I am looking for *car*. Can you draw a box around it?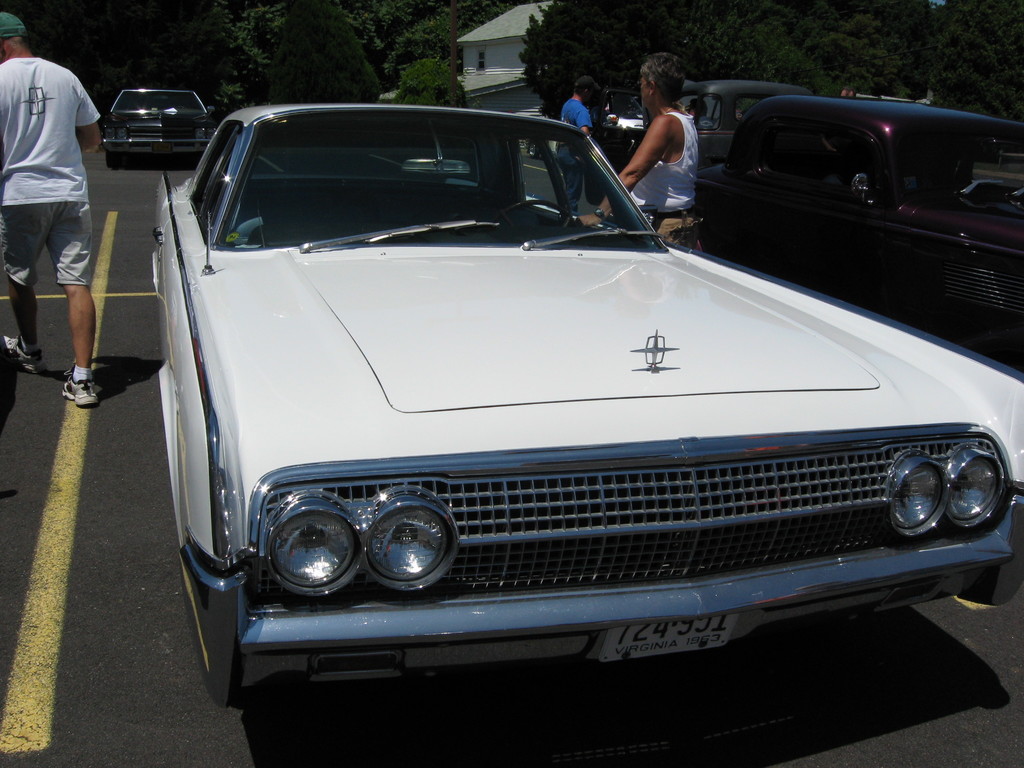
Sure, the bounding box is Rect(707, 88, 1023, 372).
